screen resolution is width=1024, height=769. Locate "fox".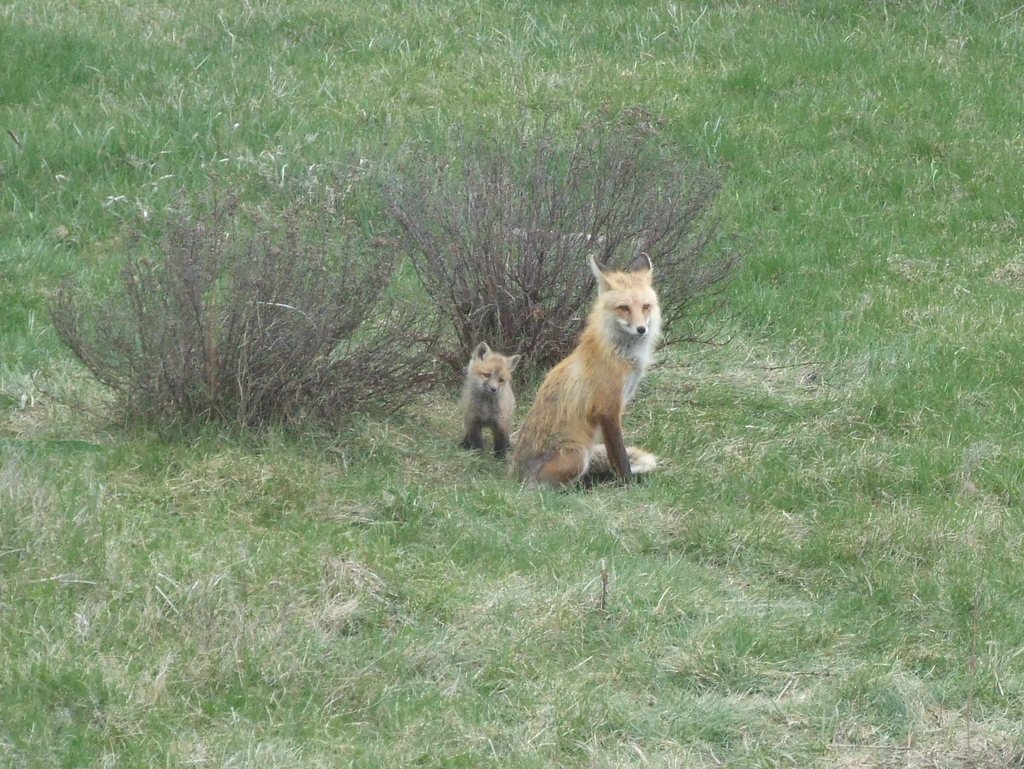
456 338 523 460.
